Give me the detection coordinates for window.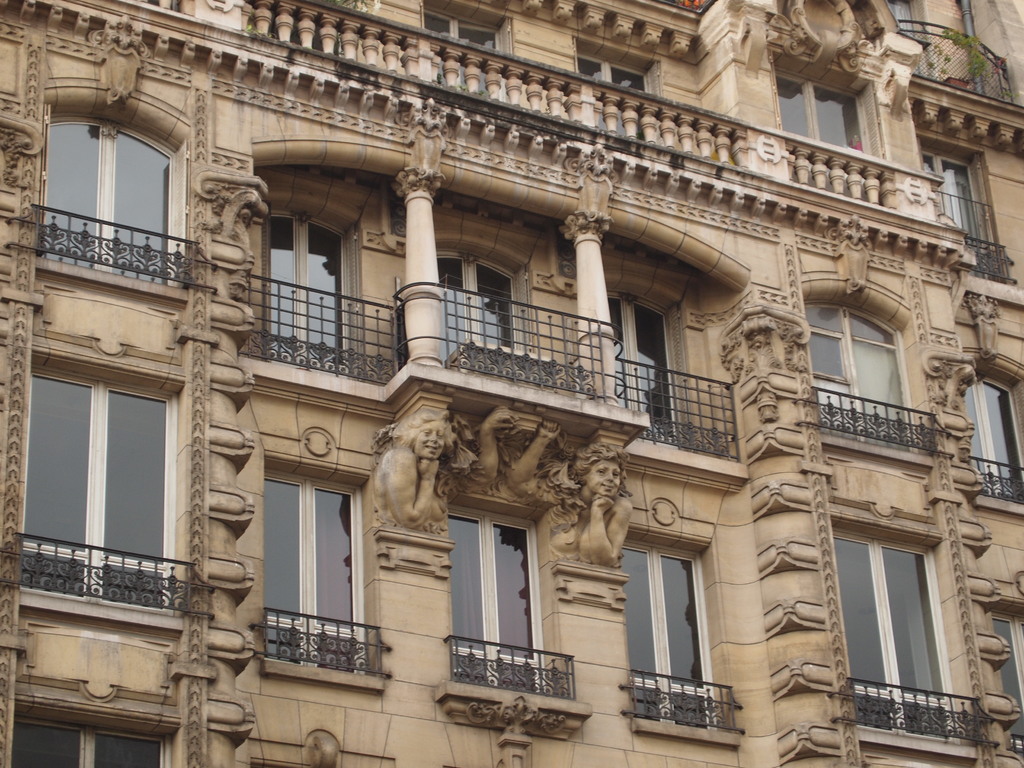
detection(578, 51, 654, 143).
